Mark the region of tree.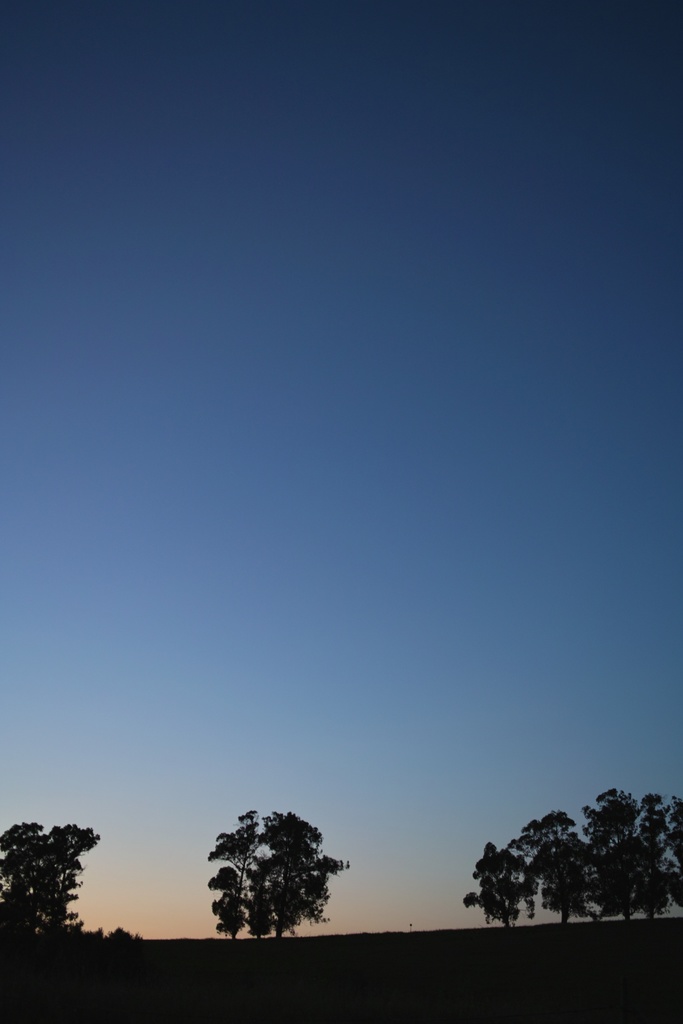
Region: select_region(580, 780, 641, 918).
